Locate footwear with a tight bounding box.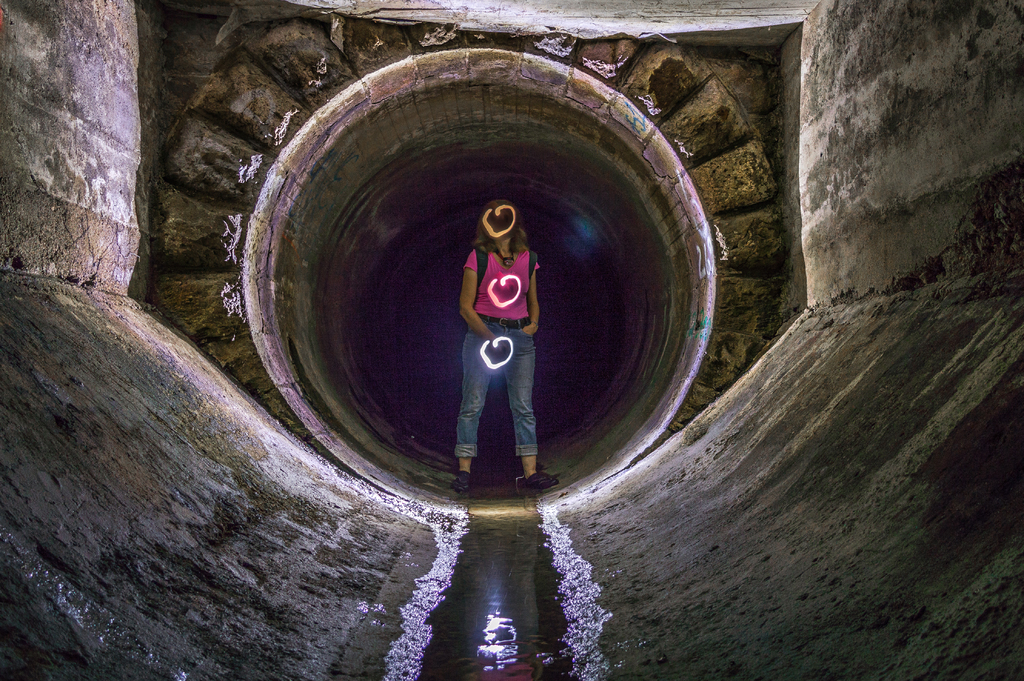
521:471:561:489.
